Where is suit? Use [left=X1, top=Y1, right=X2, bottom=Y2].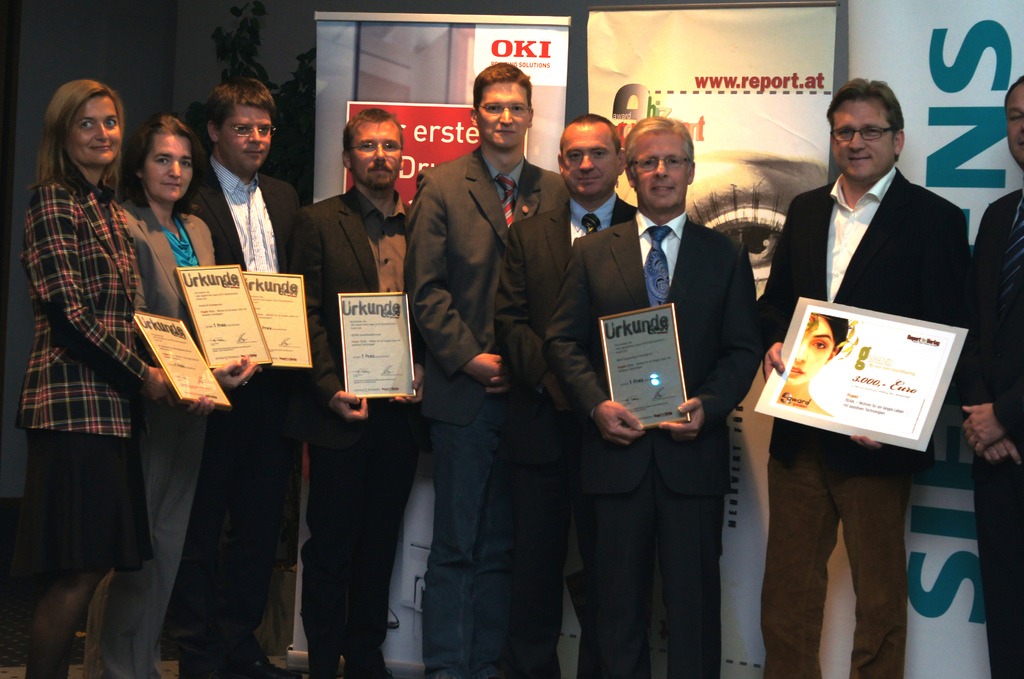
[left=392, top=61, right=571, bottom=650].
